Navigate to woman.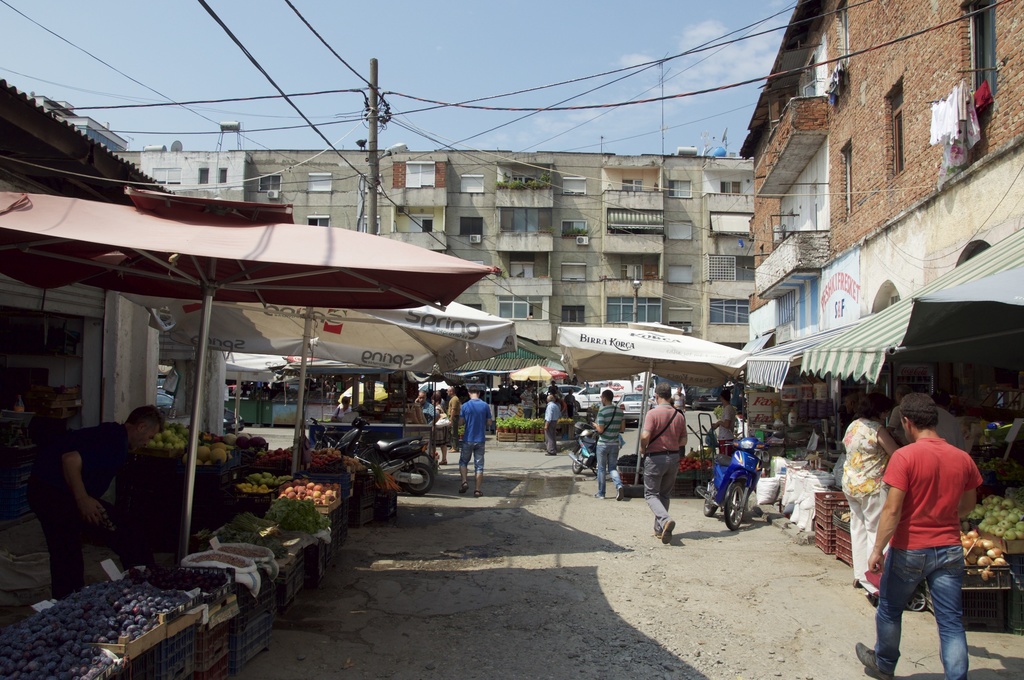
Navigation target: {"left": 324, "top": 393, "right": 356, "bottom": 422}.
